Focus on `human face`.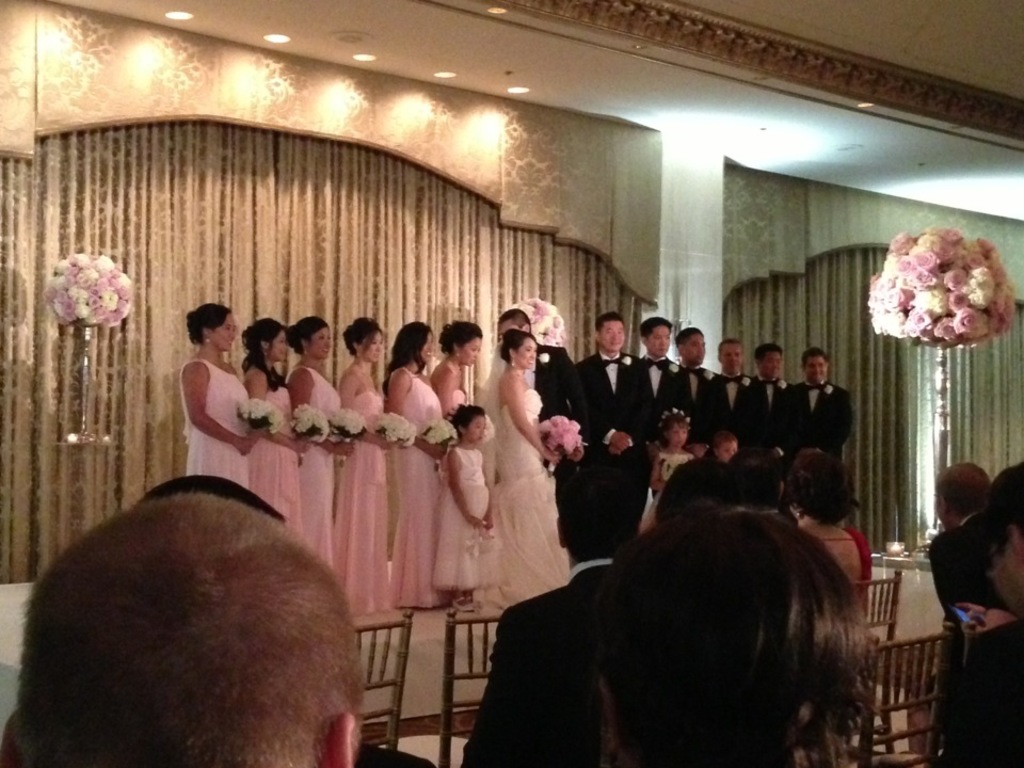
Focused at [802, 352, 825, 379].
